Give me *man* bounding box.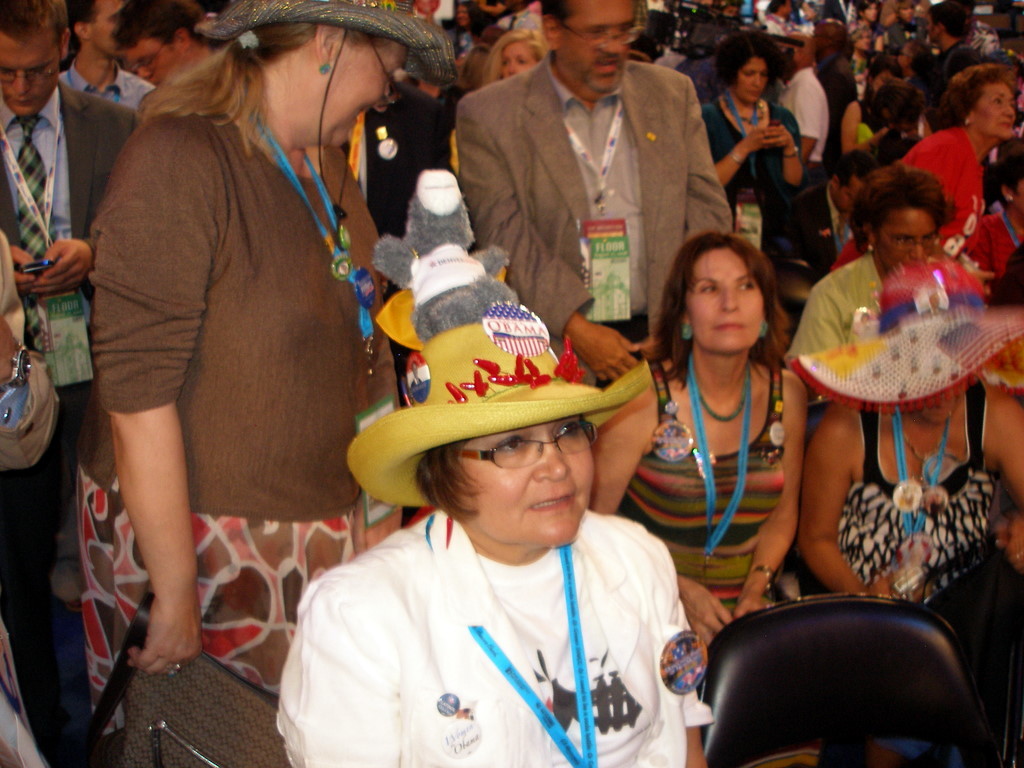
[left=459, top=0, right=736, bottom=390].
